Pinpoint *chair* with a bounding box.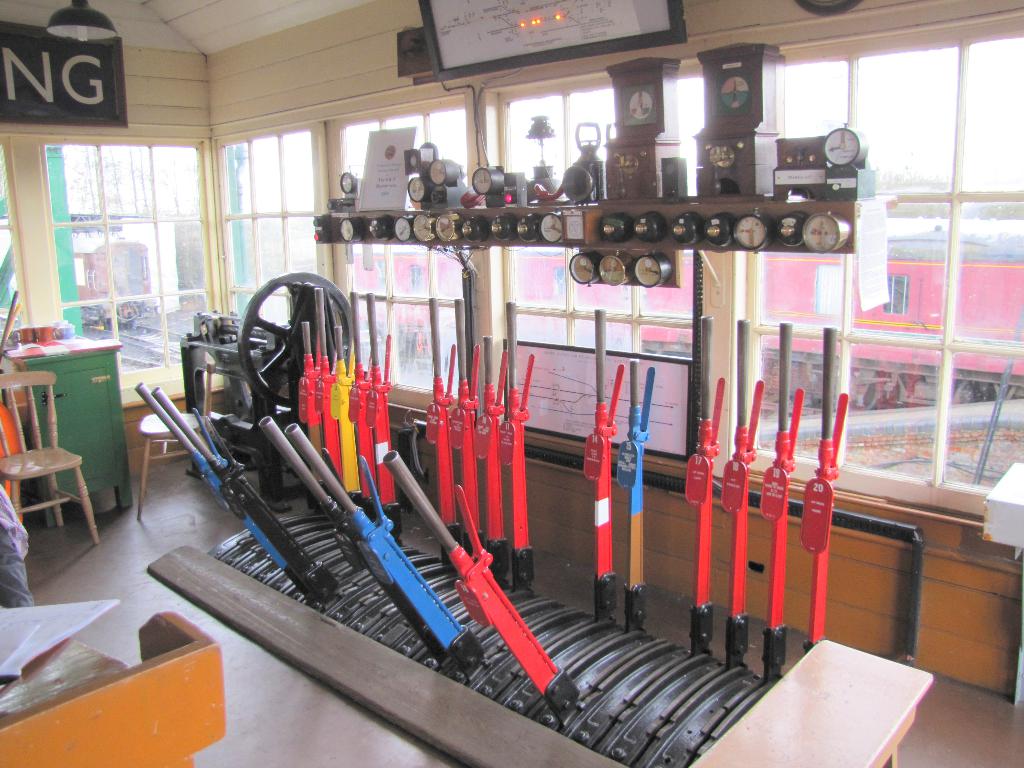
134 353 212 521.
